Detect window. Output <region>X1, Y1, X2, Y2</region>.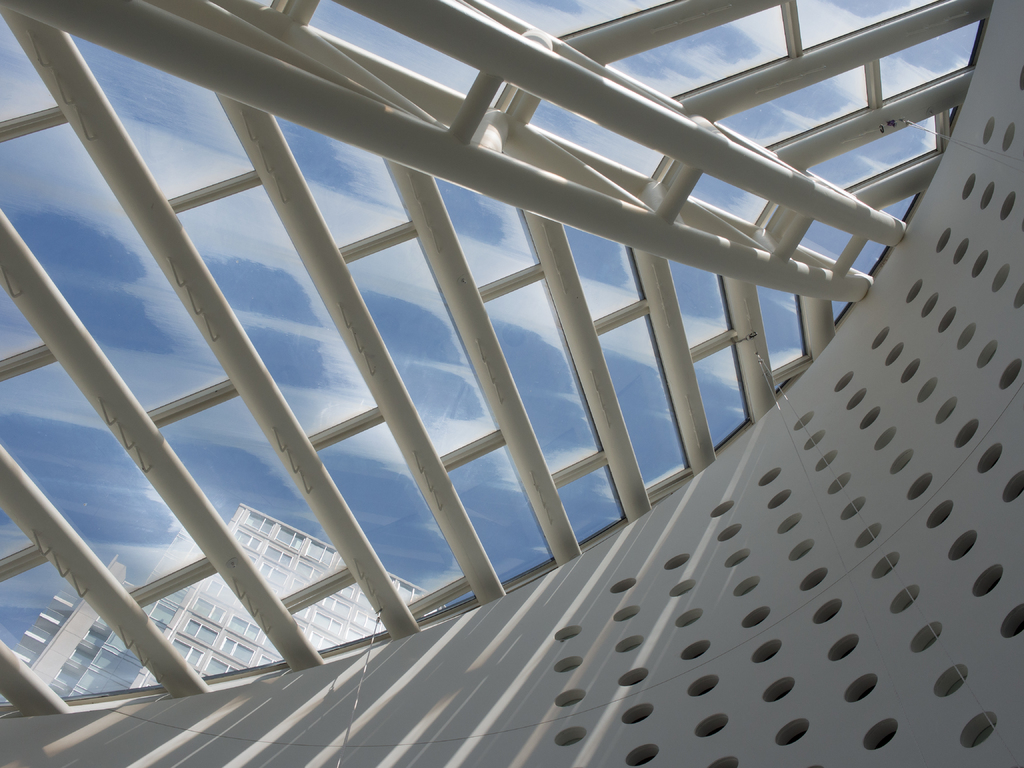
<region>226, 613, 260, 643</region>.
